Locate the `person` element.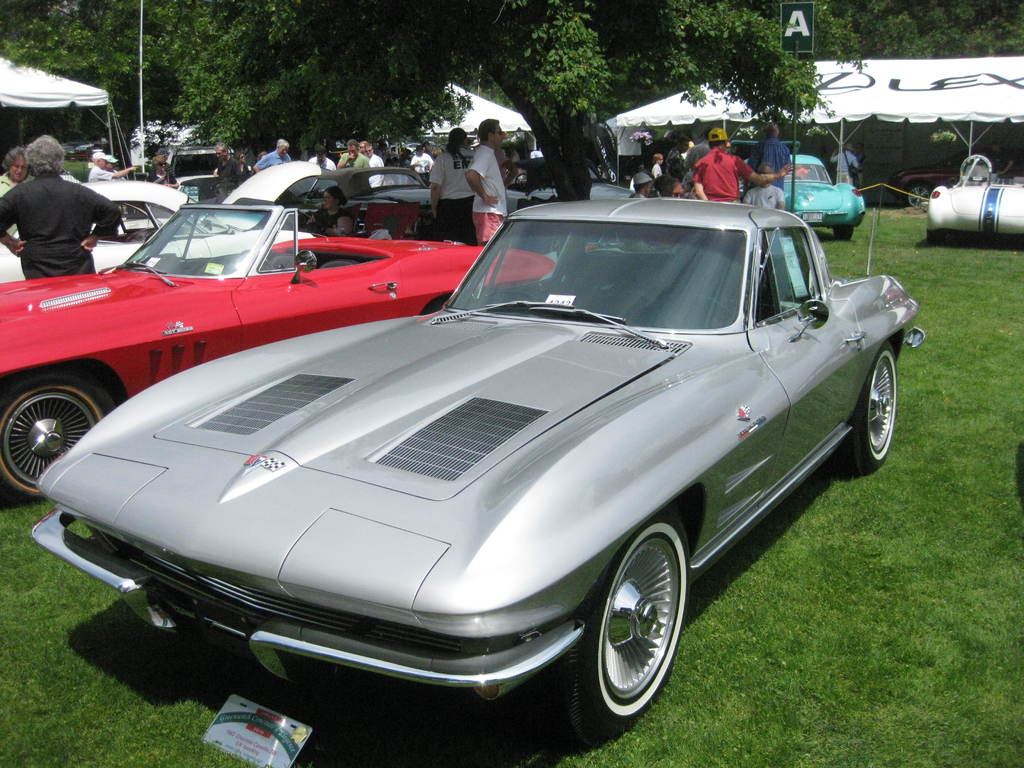
Element bbox: detection(0, 142, 35, 196).
